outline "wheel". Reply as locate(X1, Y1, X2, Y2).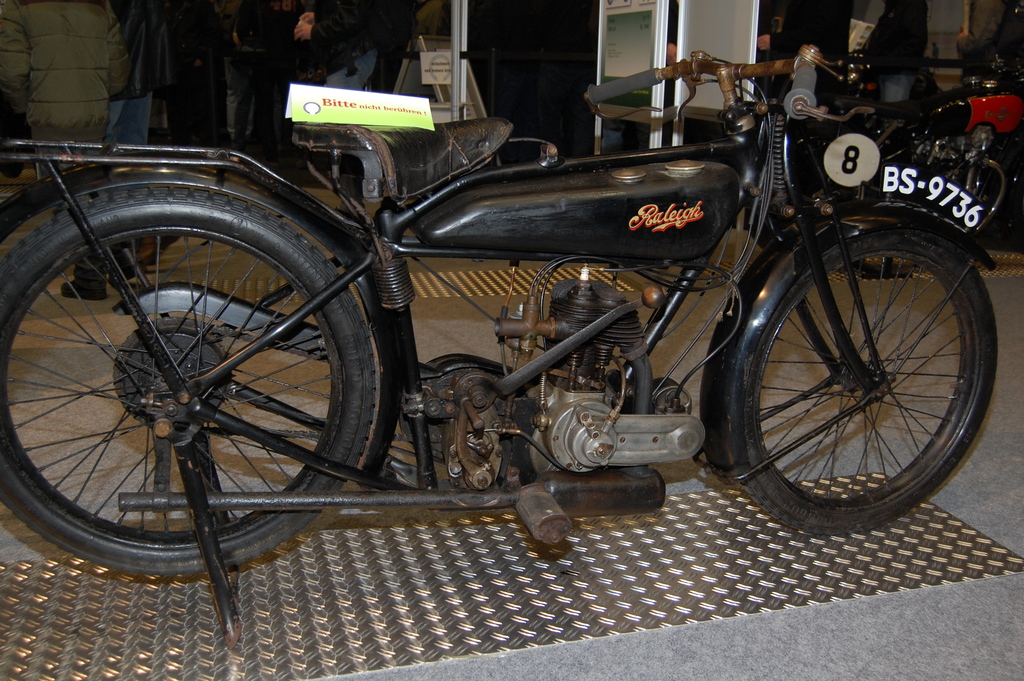
locate(0, 189, 376, 576).
